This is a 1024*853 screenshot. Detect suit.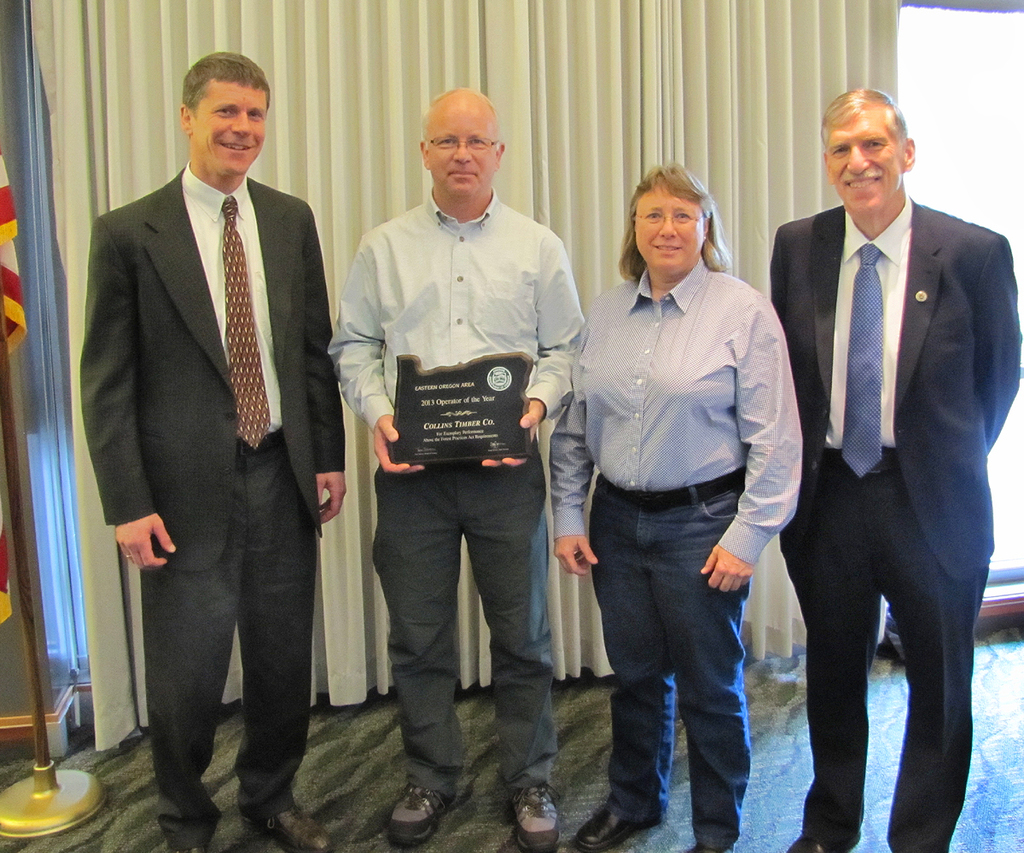
l=759, t=189, r=1021, b=852.
